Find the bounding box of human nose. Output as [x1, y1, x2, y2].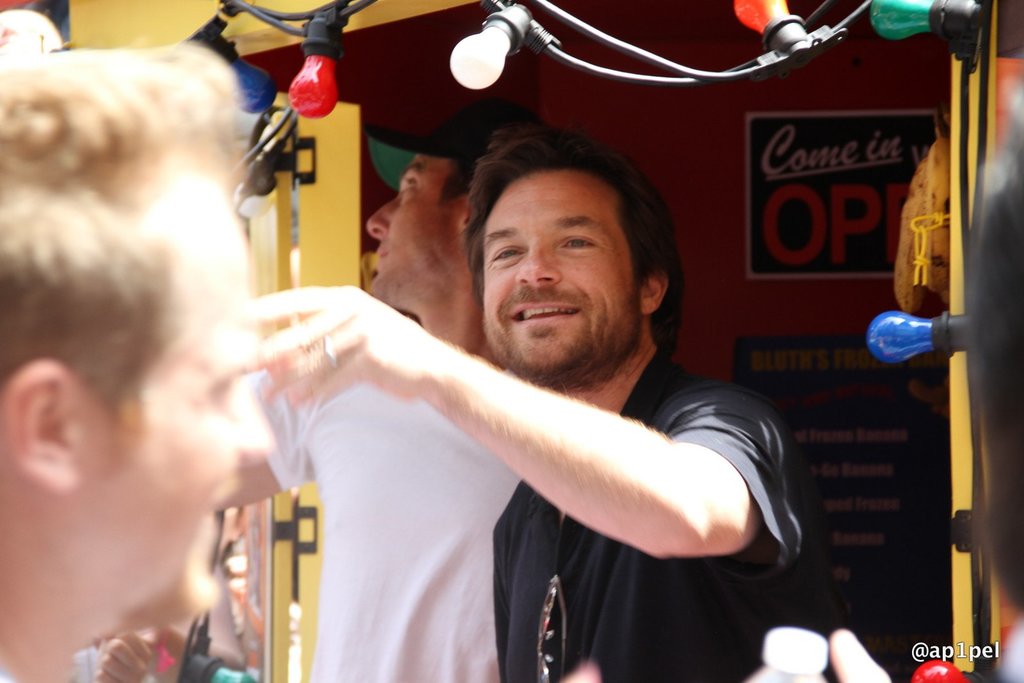
[235, 397, 272, 466].
